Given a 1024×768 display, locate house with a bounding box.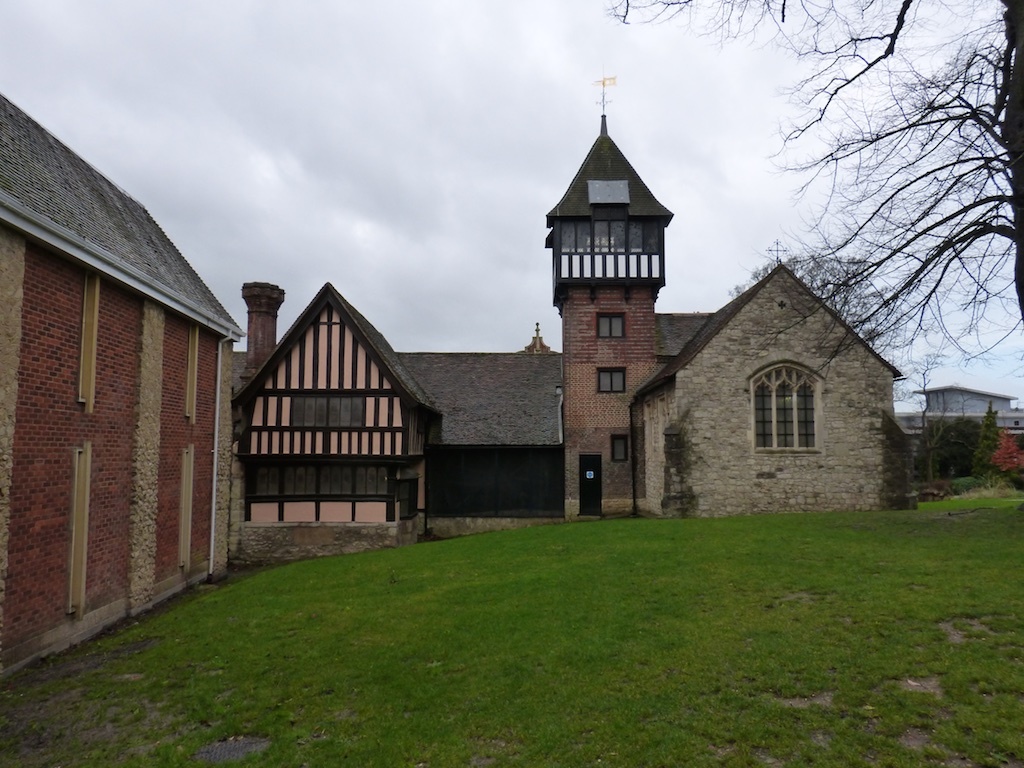
Located: box=[2, 89, 249, 685].
